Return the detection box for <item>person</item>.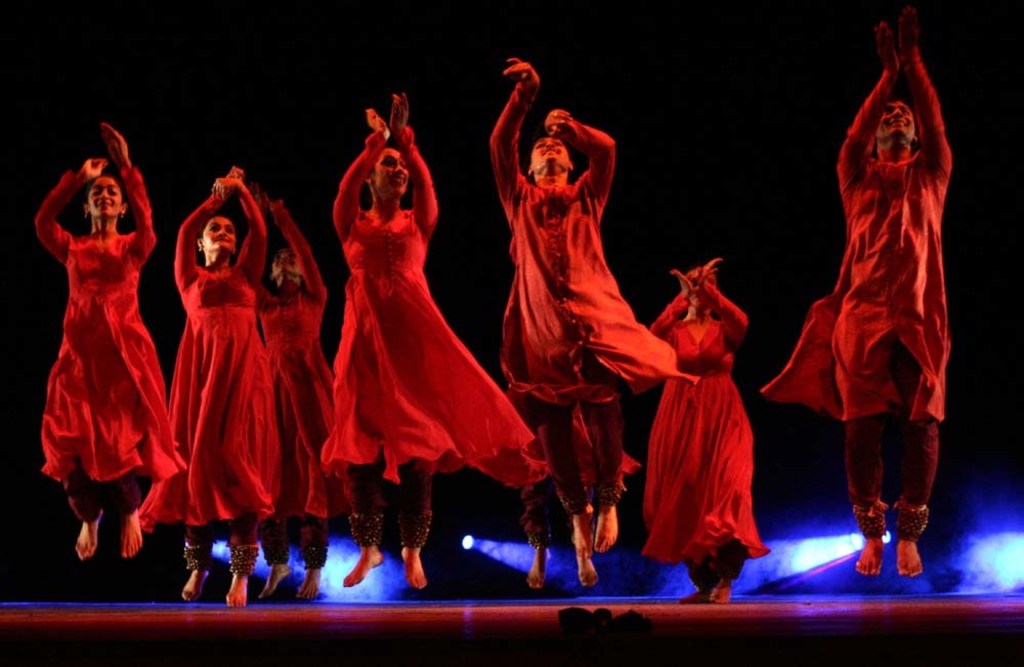
bbox=[507, 389, 643, 588].
